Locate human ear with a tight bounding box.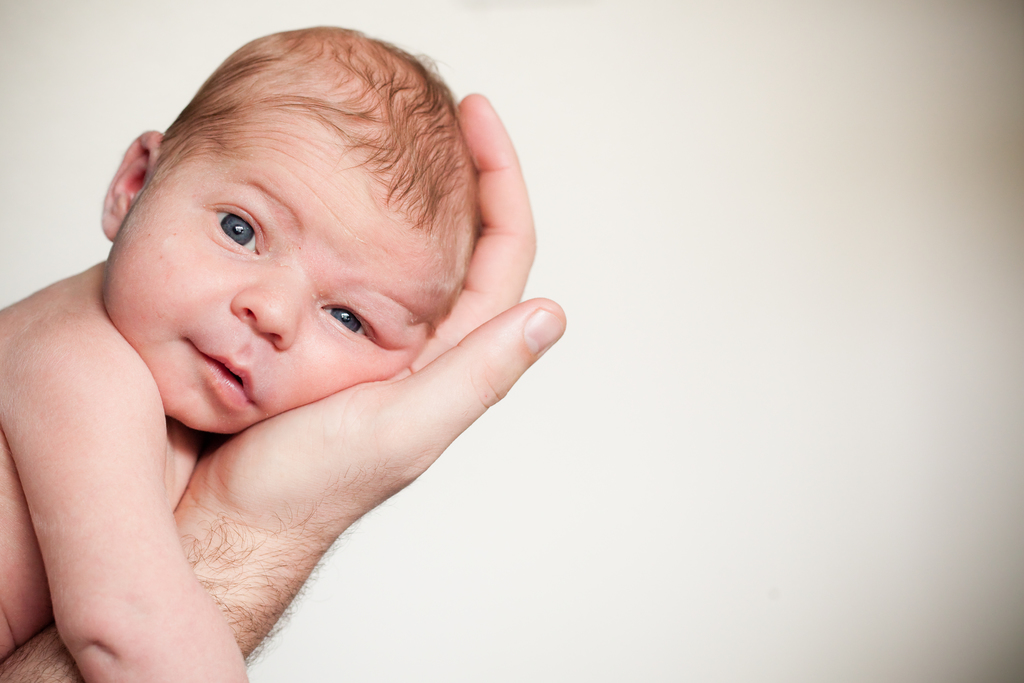
102:128:159:242.
